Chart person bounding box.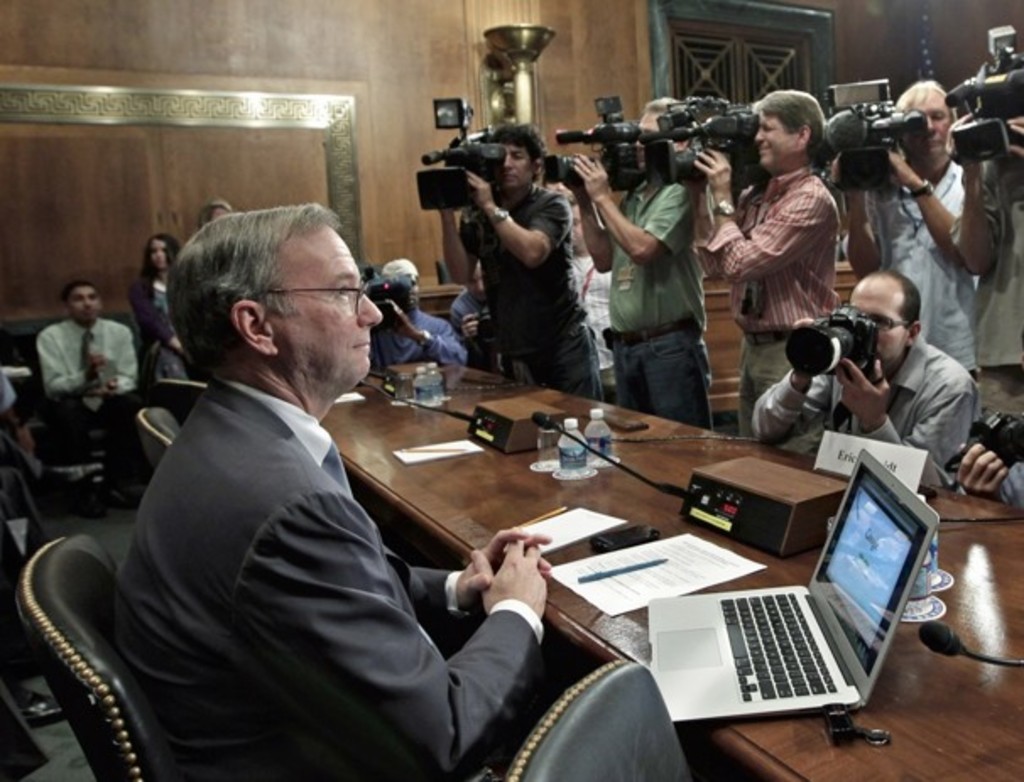
Charted: [113, 208, 558, 780].
